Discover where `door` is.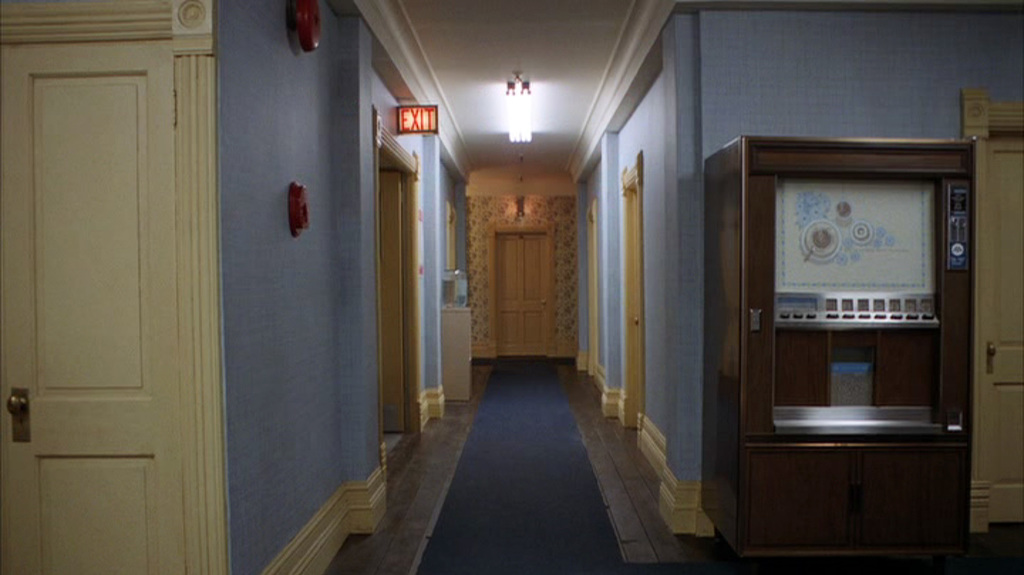
Discovered at {"left": 0, "top": 35, "right": 191, "bottom": 574}.
